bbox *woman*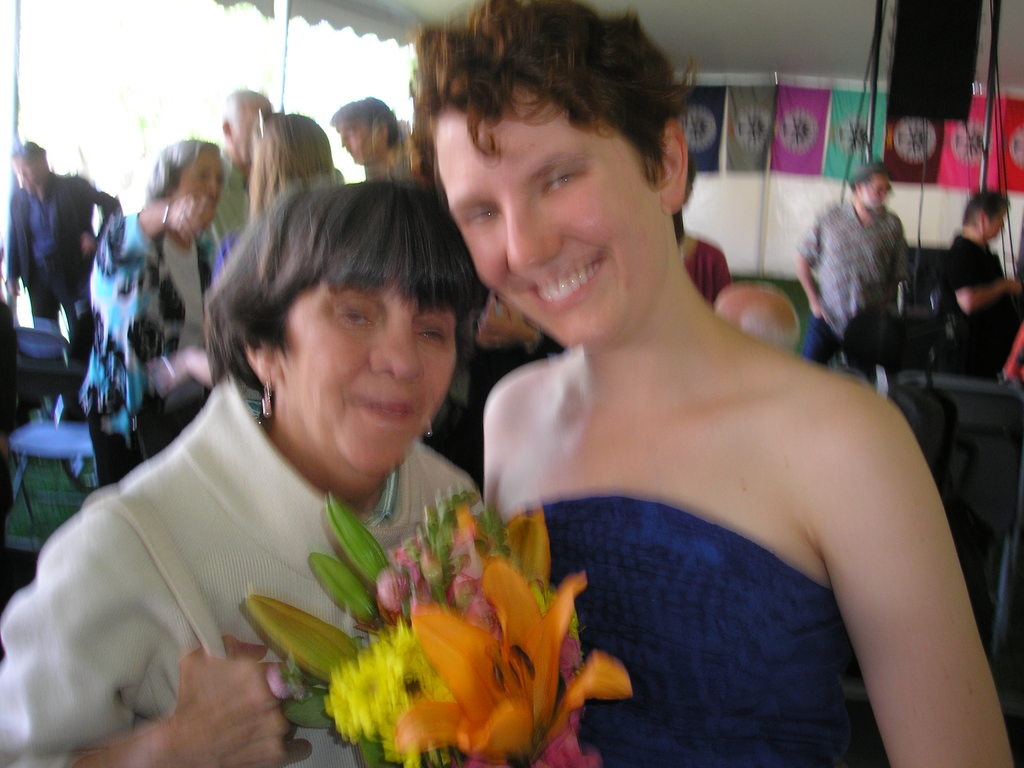
detection(413, 0, 1016, 767)
